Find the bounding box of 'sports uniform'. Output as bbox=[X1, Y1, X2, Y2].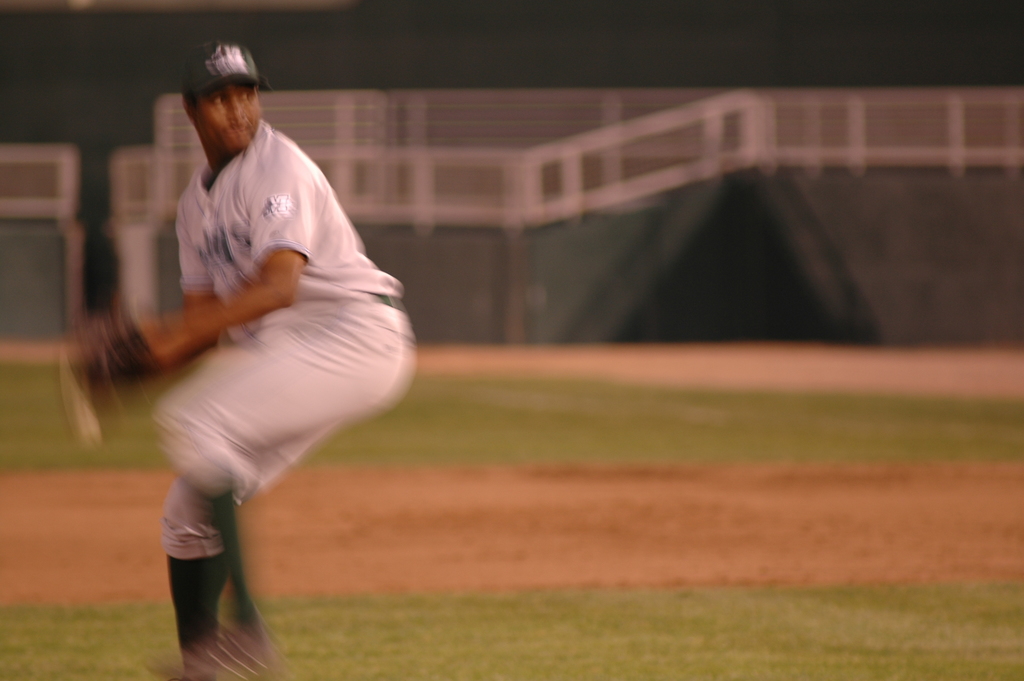
bbox=[63, 42, 413, 680].
